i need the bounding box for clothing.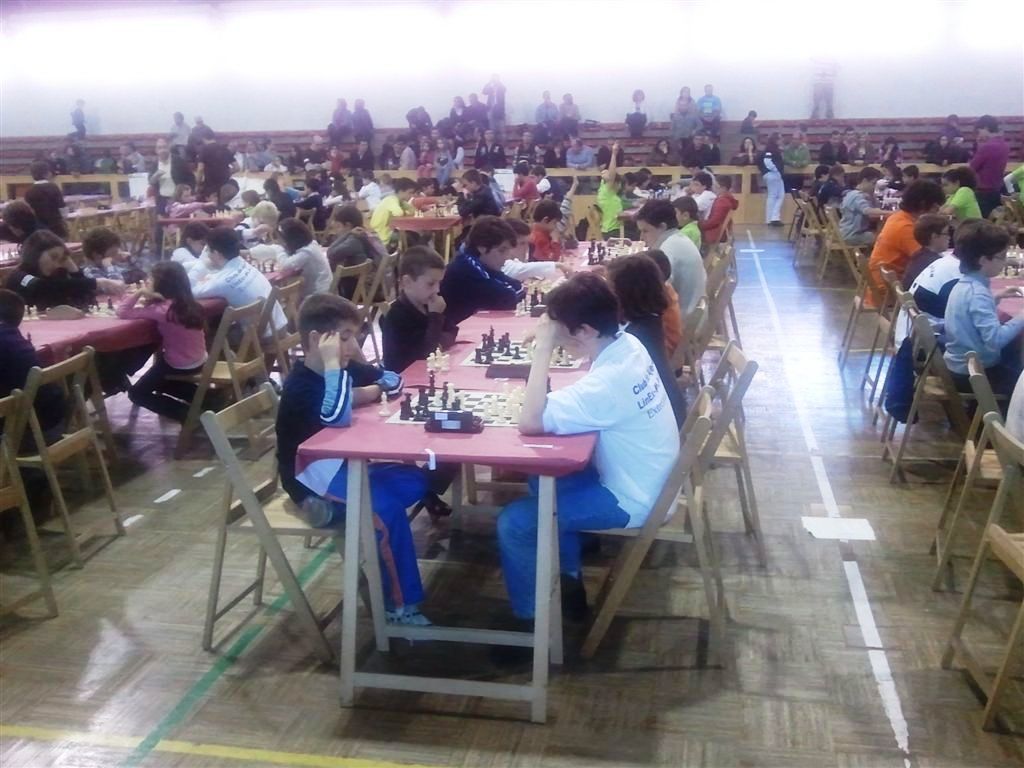
Here it is: box(604, 184, 630, 233).
